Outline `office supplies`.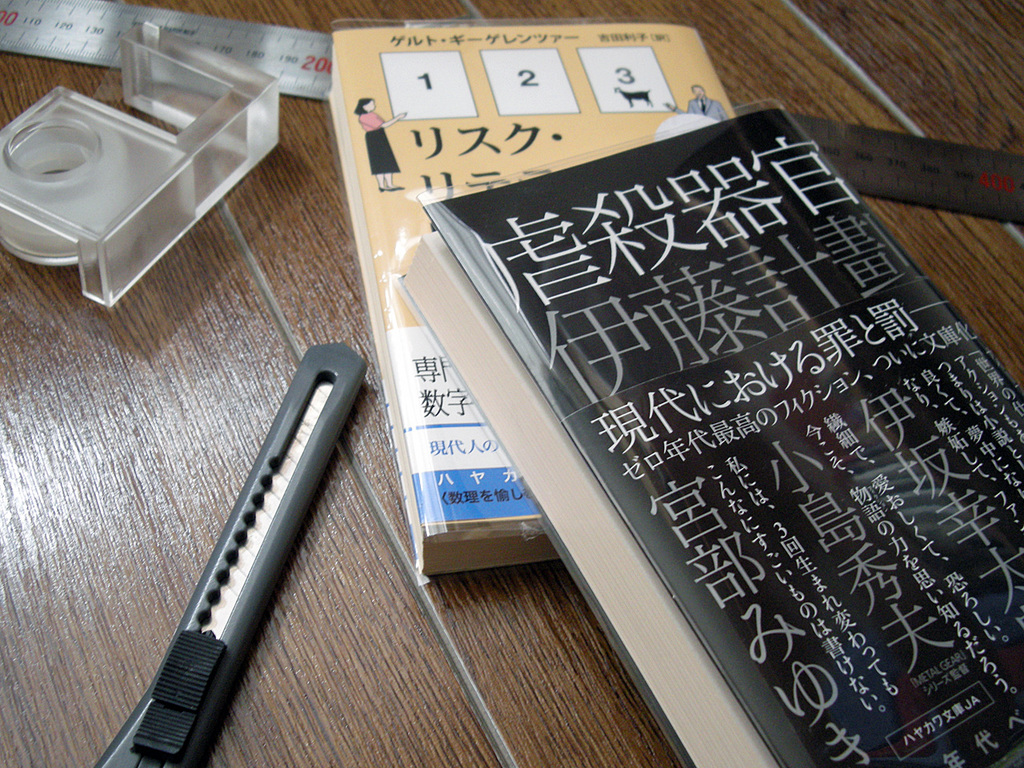
Outline: x1=394 y1=100 x2=1023 y2=767.
